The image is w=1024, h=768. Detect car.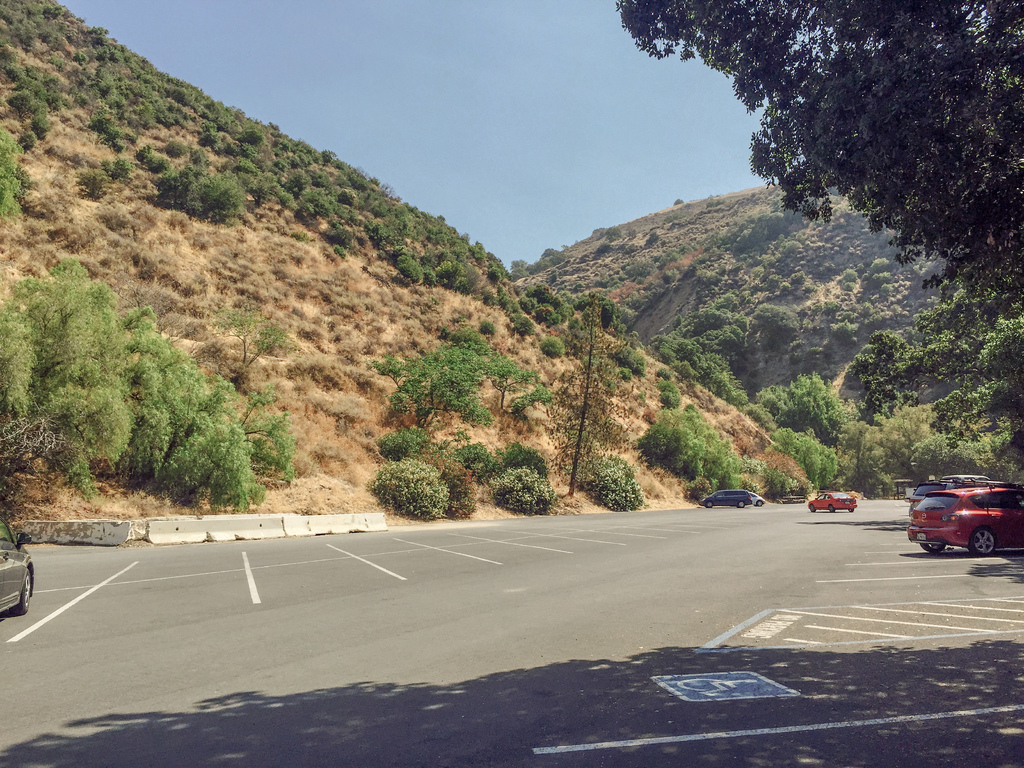
Detection: bbox=[701, 488, 748, 508].
